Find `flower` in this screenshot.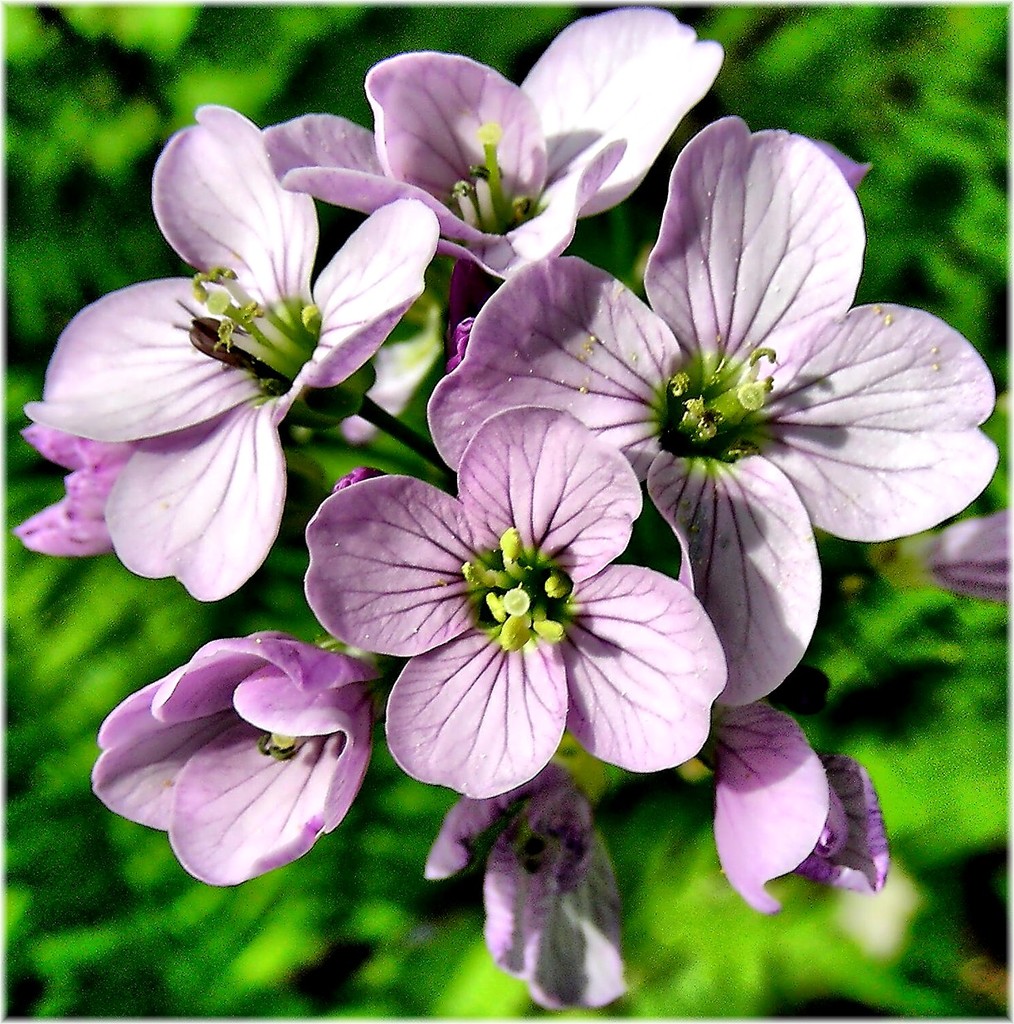
The bounding box for `flower` is <region>418, 756, 633, 1012</region>.
